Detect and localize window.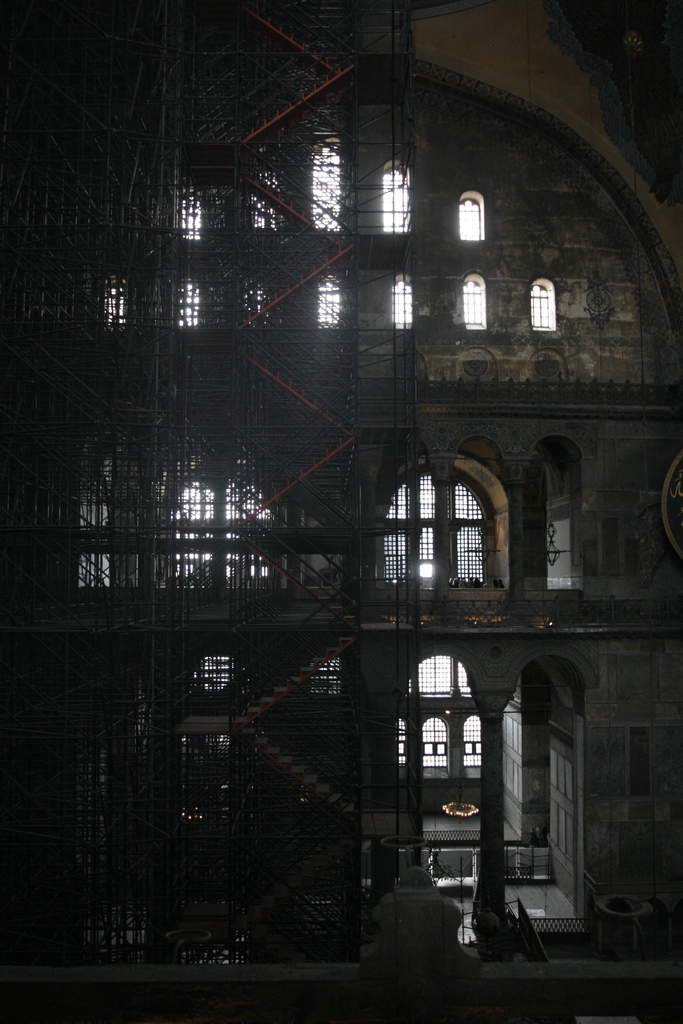
Localized at 171, 188, 204, 242.
